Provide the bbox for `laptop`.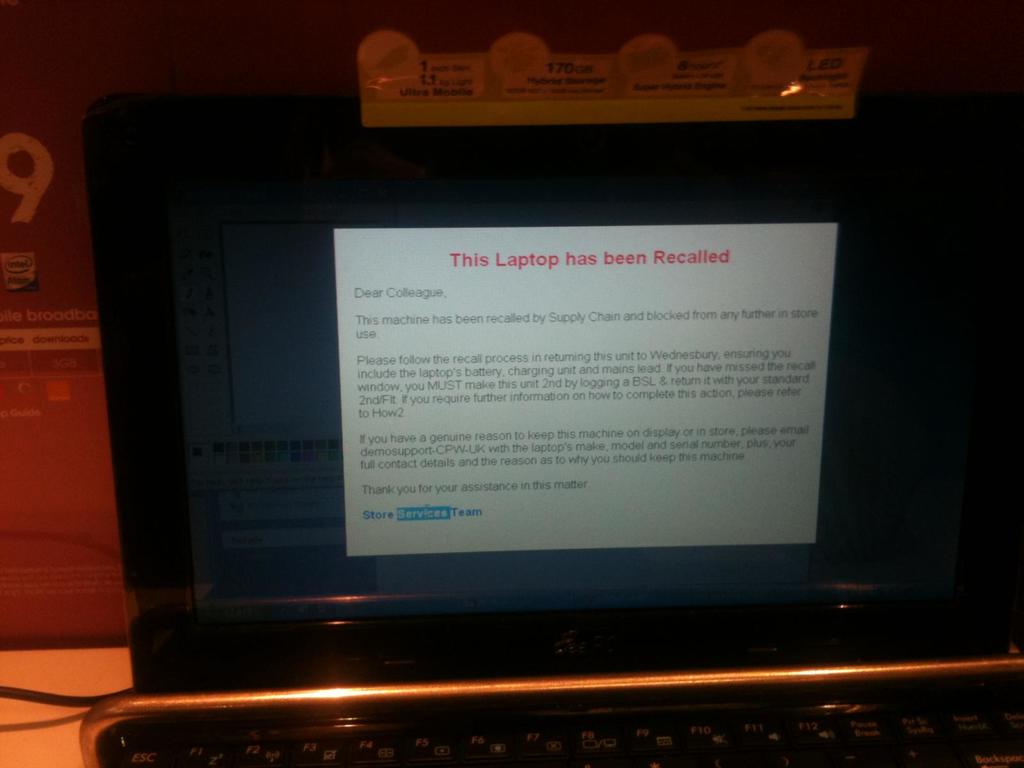
[92, 99, 967, 767].
